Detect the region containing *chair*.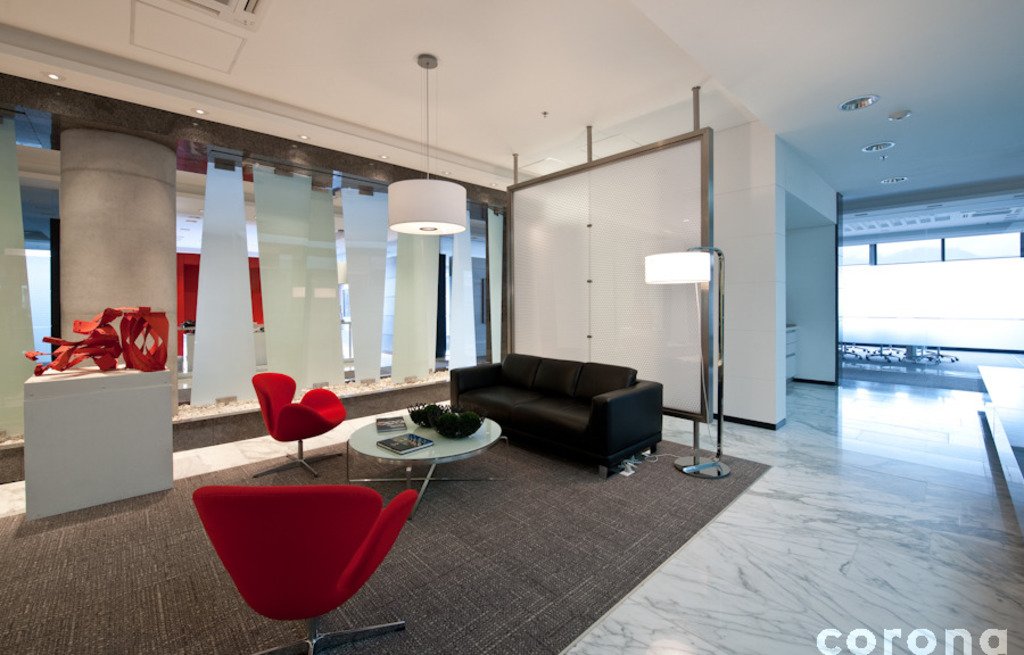
l=243, t=372, r=342, b=476.
